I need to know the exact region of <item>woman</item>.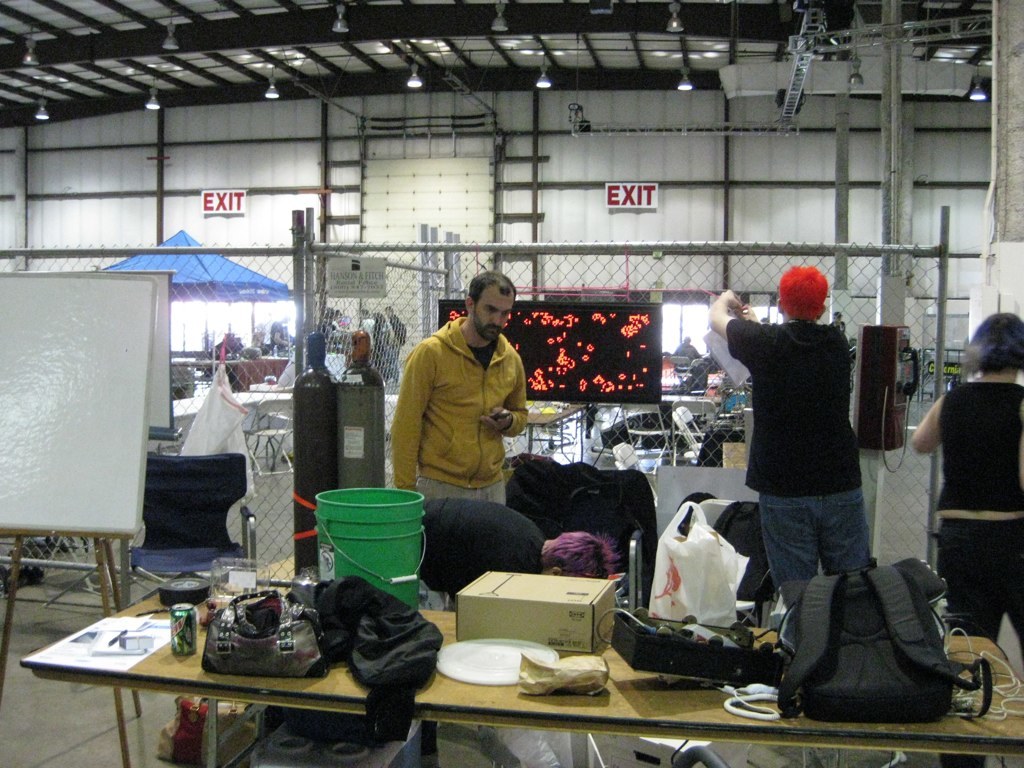
Region: BBox(912, 313, 1023, 767).
